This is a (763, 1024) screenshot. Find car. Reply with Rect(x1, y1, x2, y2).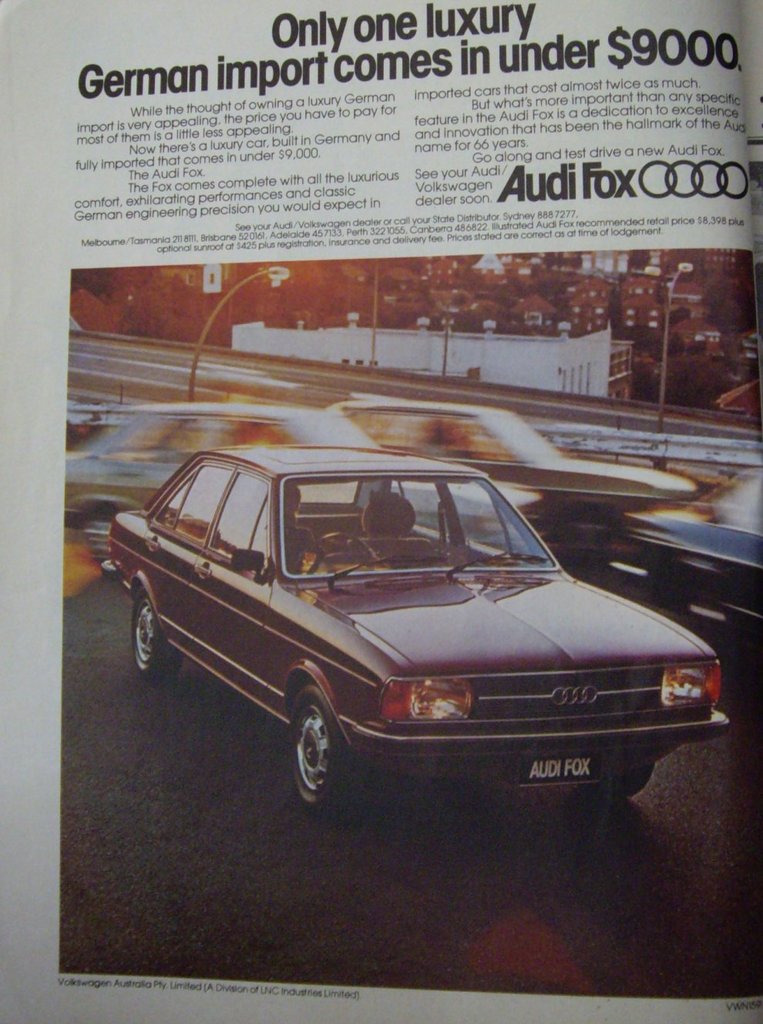
Rect(65, 397, 106, 442).
